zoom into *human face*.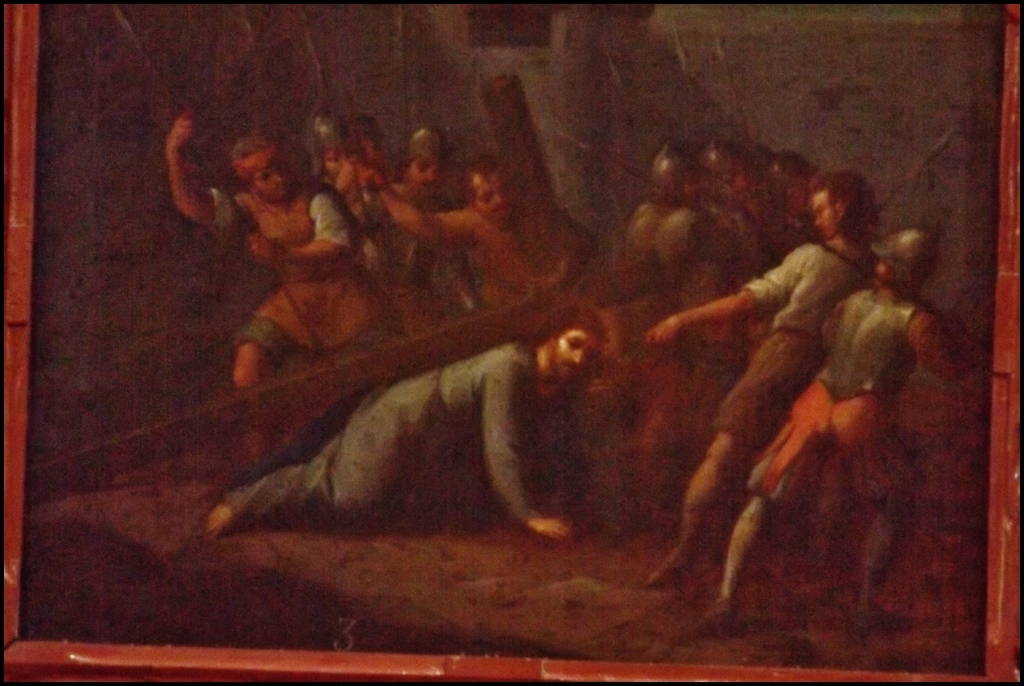
Zoom target: locate(812, 186, 839, 237).
